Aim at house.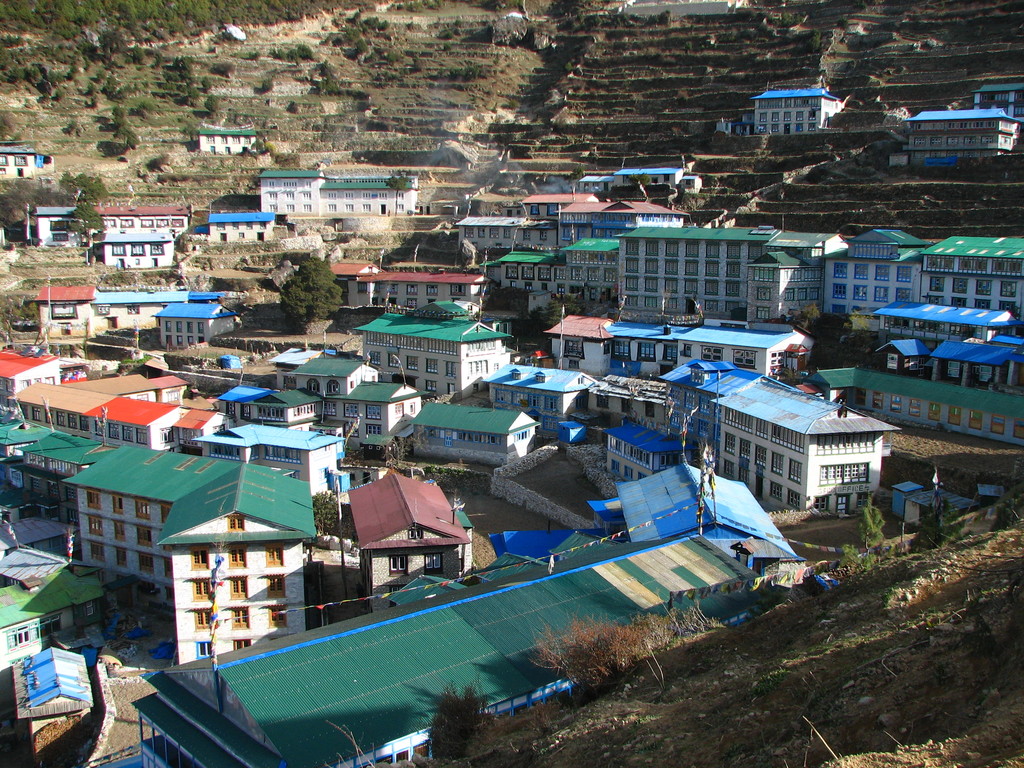
Aimed at bbox(608, 458, 804, 575).
